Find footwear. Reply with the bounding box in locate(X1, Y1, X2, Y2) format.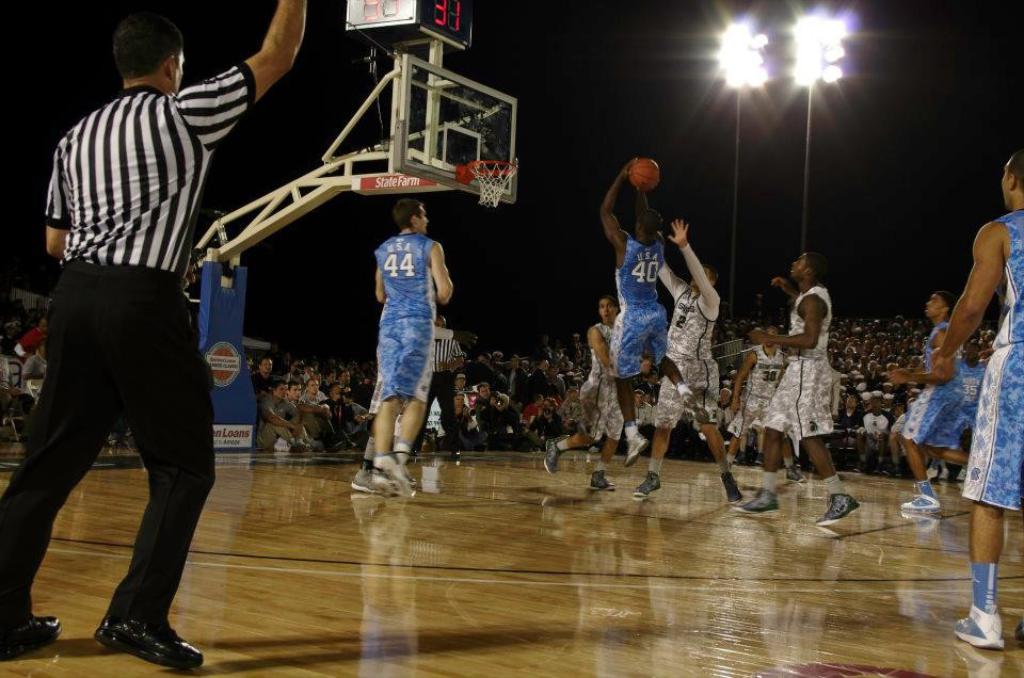
locate(354, 467, 391, 491).
